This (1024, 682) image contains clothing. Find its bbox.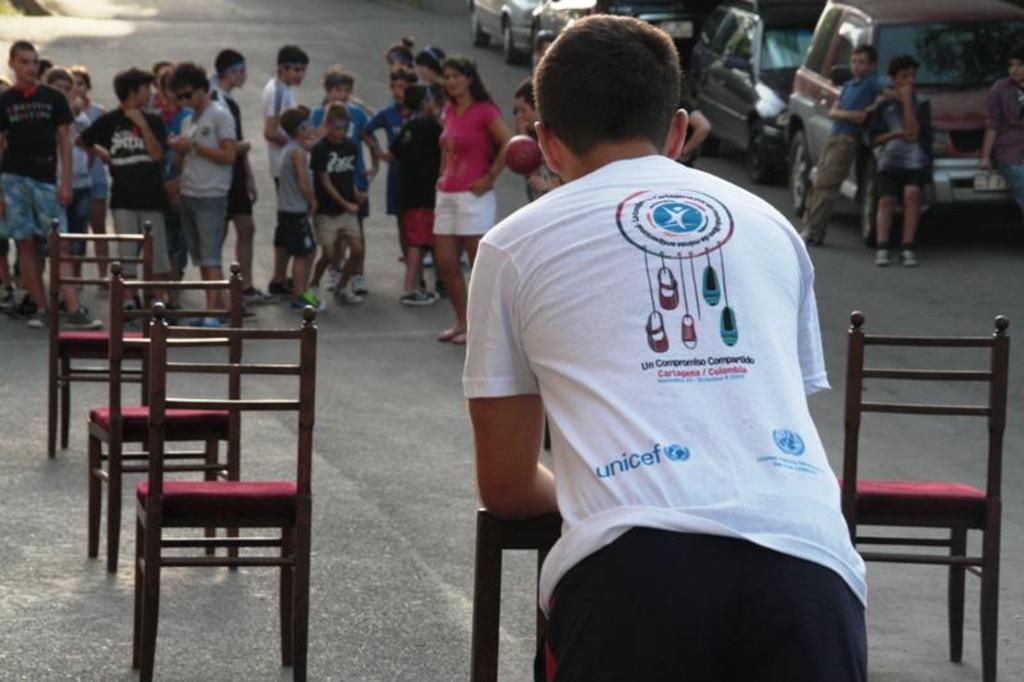
bbox=[983, 77, 1021, 221].
